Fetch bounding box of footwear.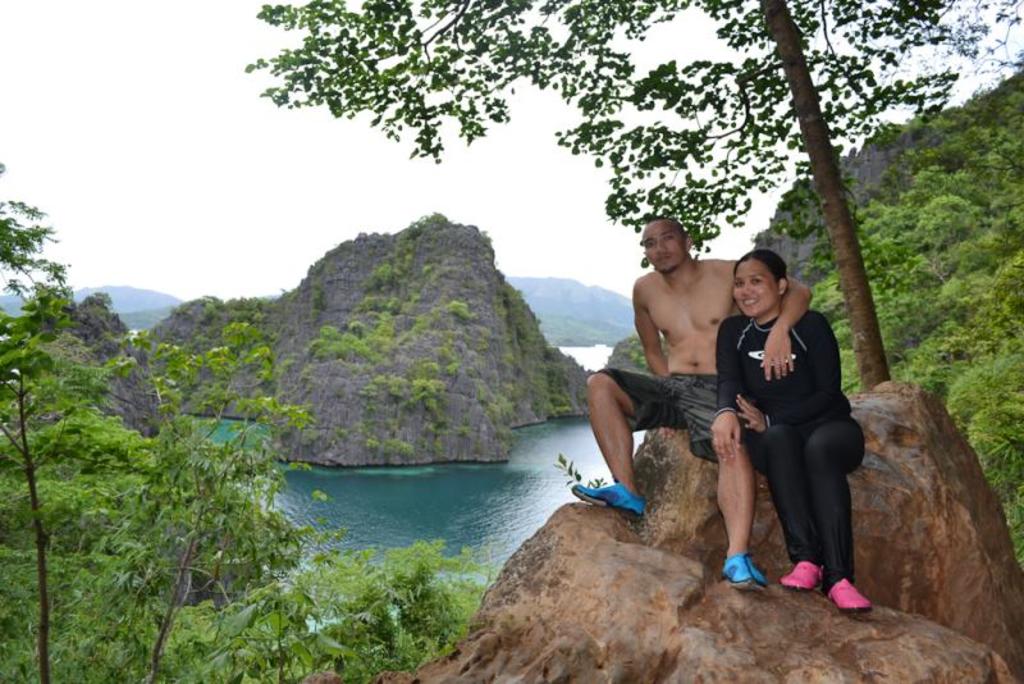
Bbox: box=[723, 552, 765, 594].
